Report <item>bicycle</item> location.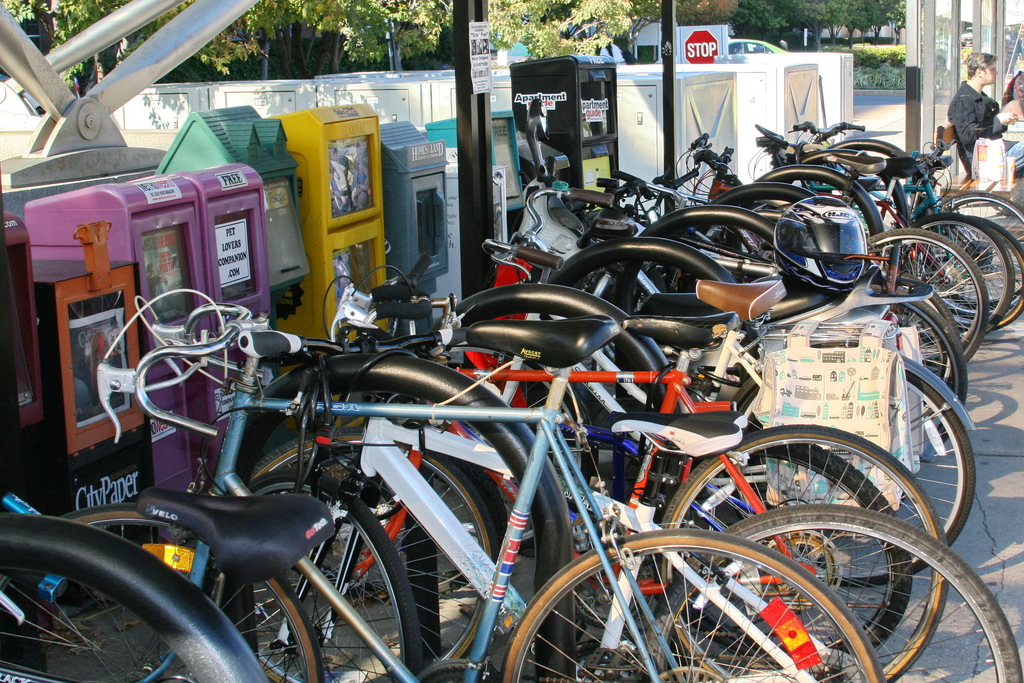
Report: rect(76, 294, 1023, 682).
